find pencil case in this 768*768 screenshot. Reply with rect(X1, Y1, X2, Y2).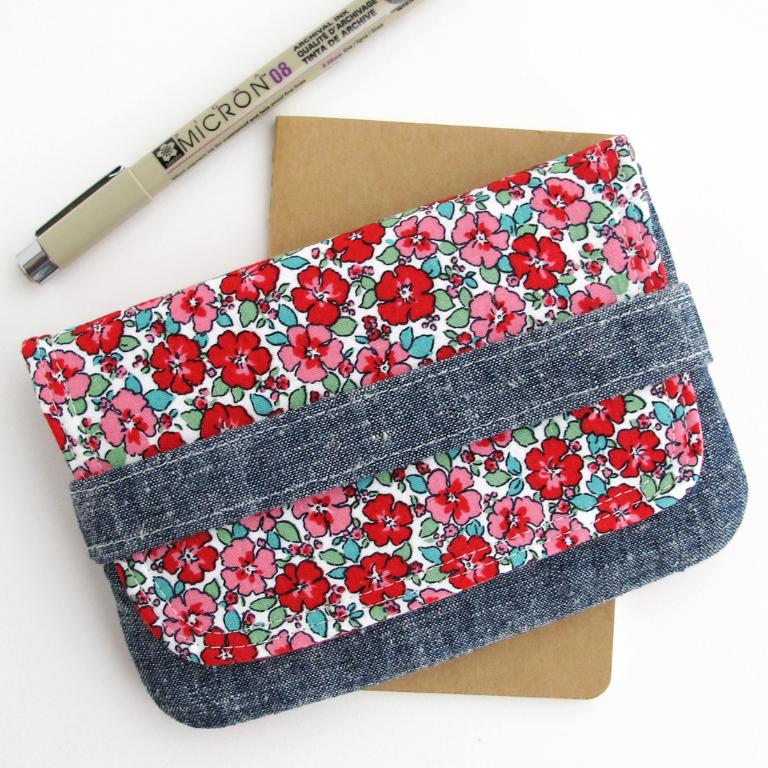
rect(18, 133, 748, 726).
